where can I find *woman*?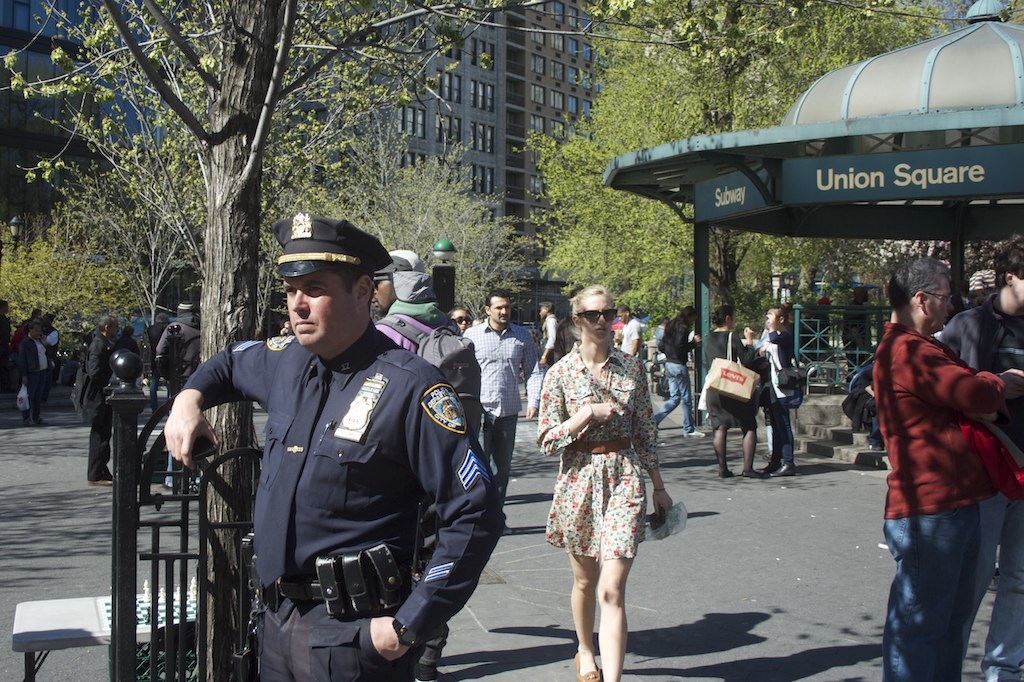
You can find it at box(535, 262, 678, 661).
